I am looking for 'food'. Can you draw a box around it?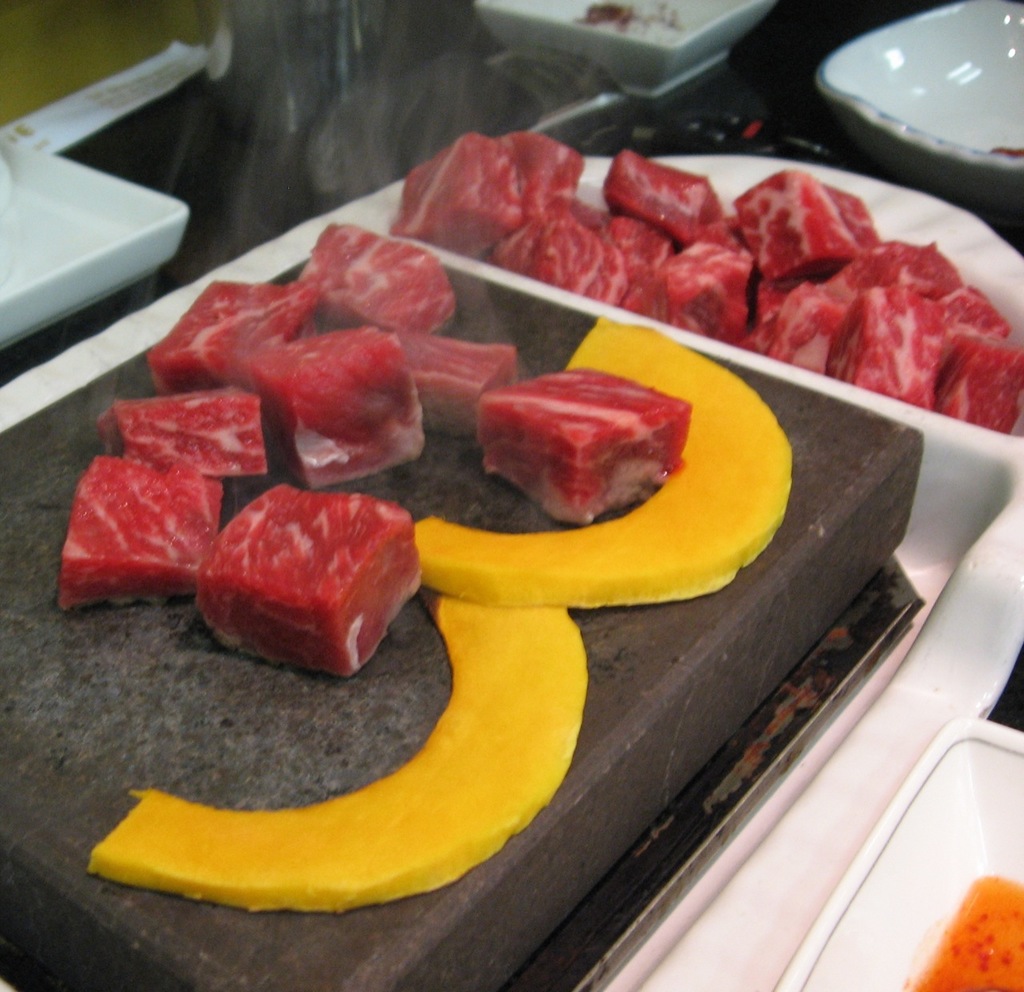
Sure, the bounding box is [242, 325, 426, 489].
